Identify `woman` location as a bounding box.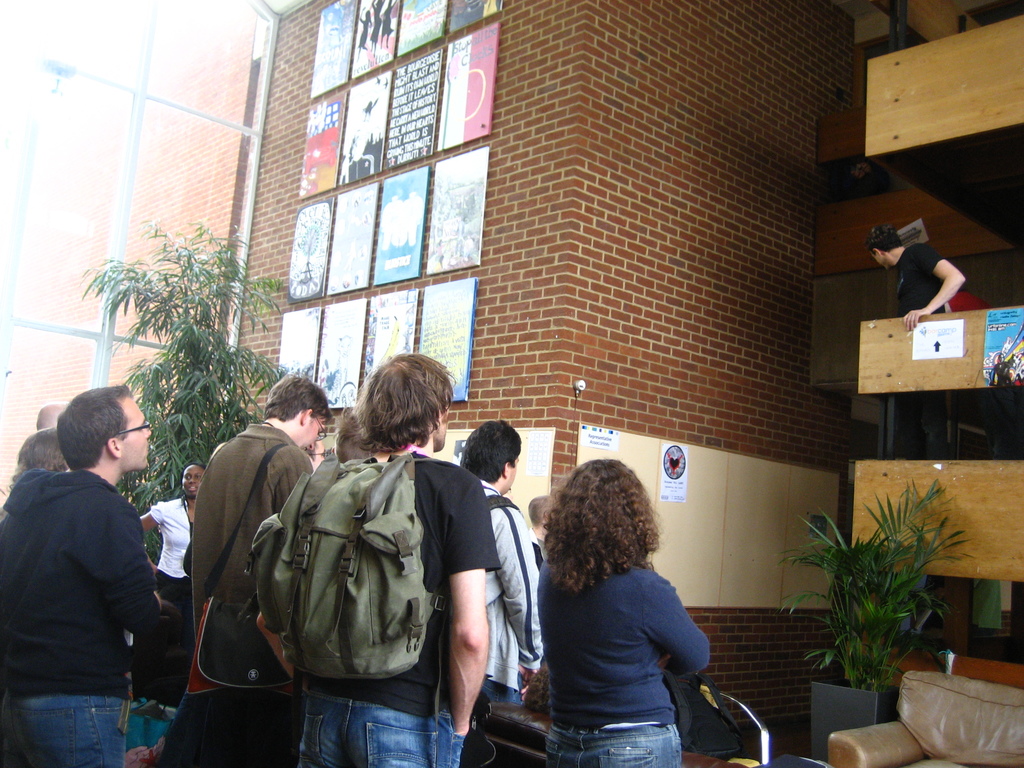
bbox=(368, 0, 385, 58).
